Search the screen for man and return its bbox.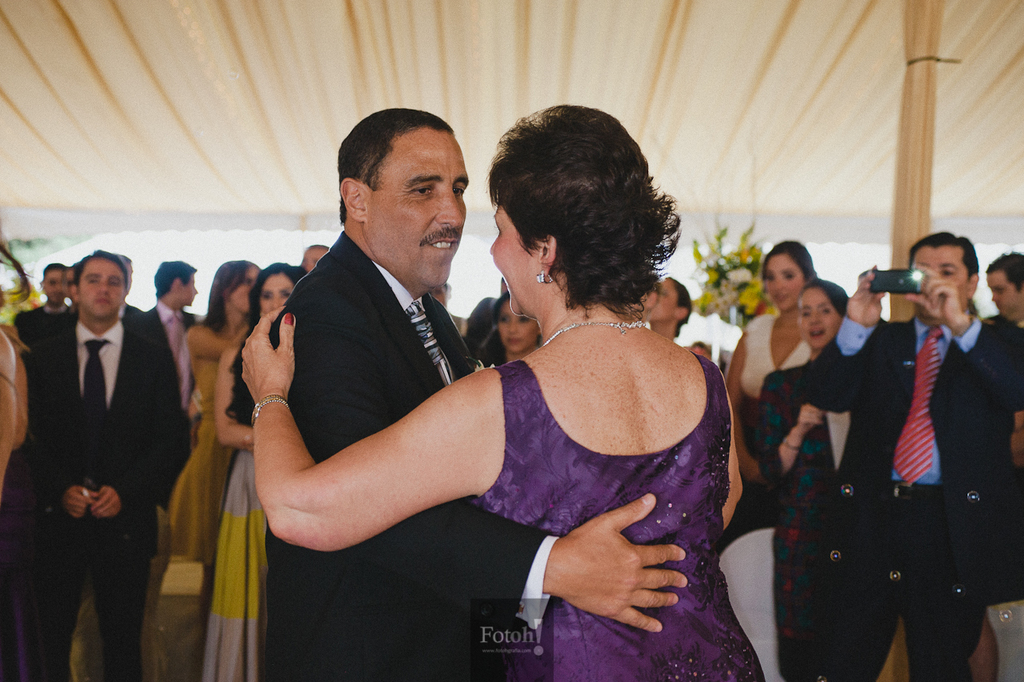
Found: select_region(150, 256, 210, 419).
